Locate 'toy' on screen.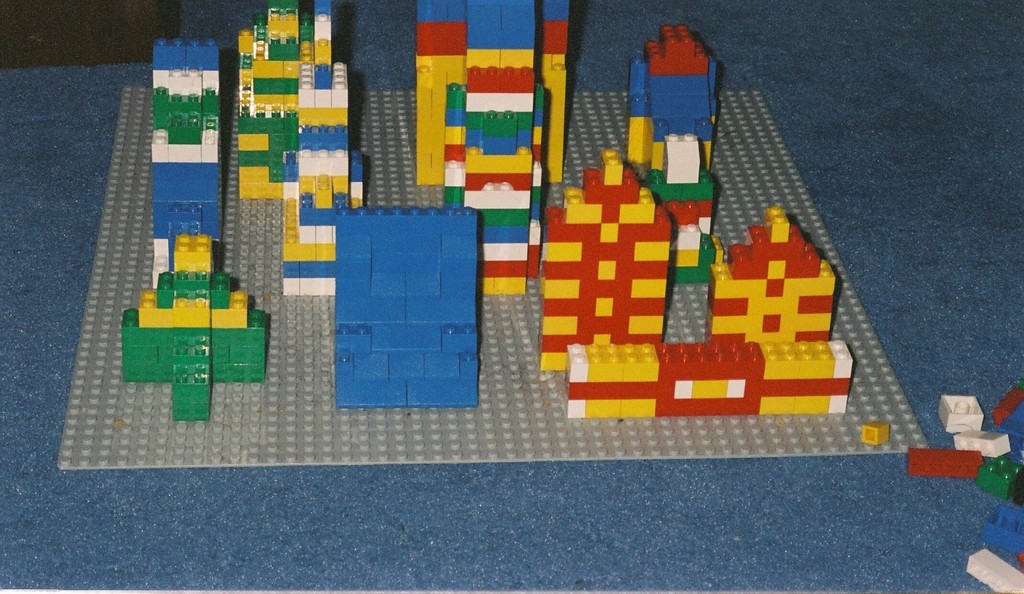
On screen at [x1=936, y1=391, x2=981, y2=434].
